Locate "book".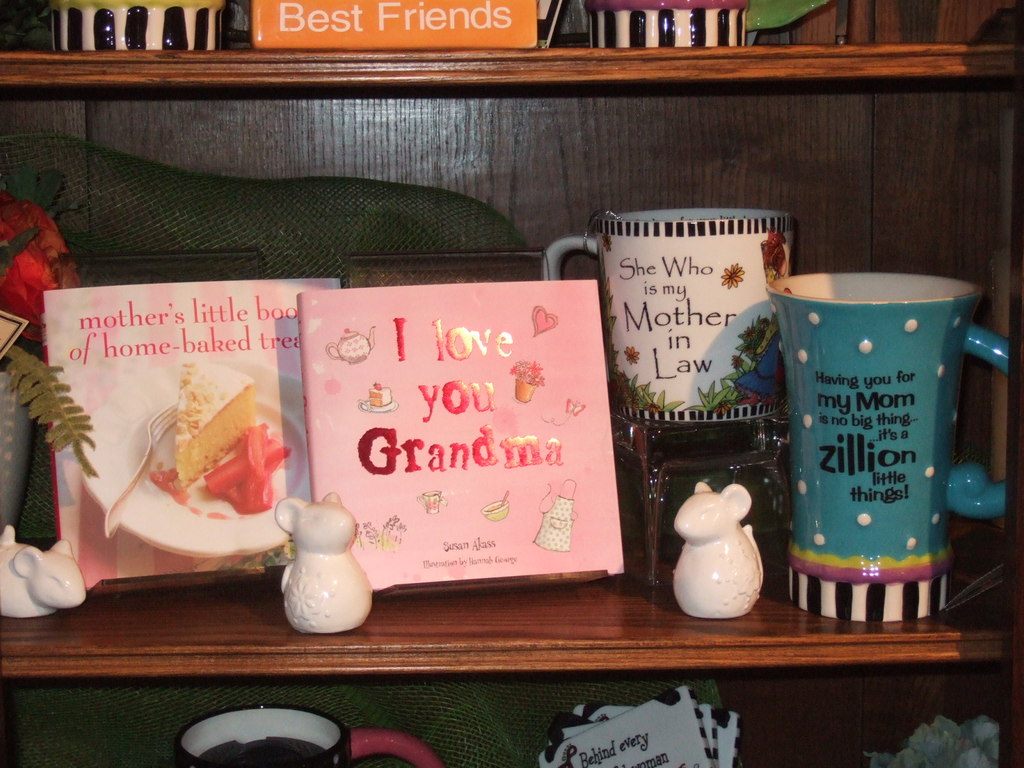
Bounding box: BBox(295, 278, 617, 593).
